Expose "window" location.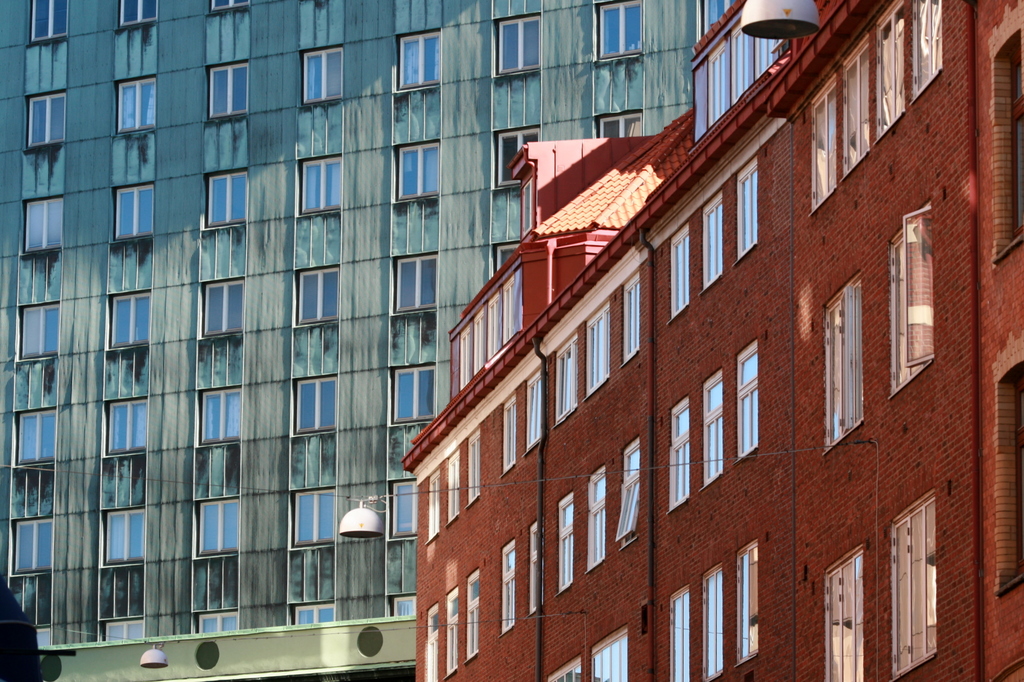
Exposed at bbox=(822, 270, 861, 454).
